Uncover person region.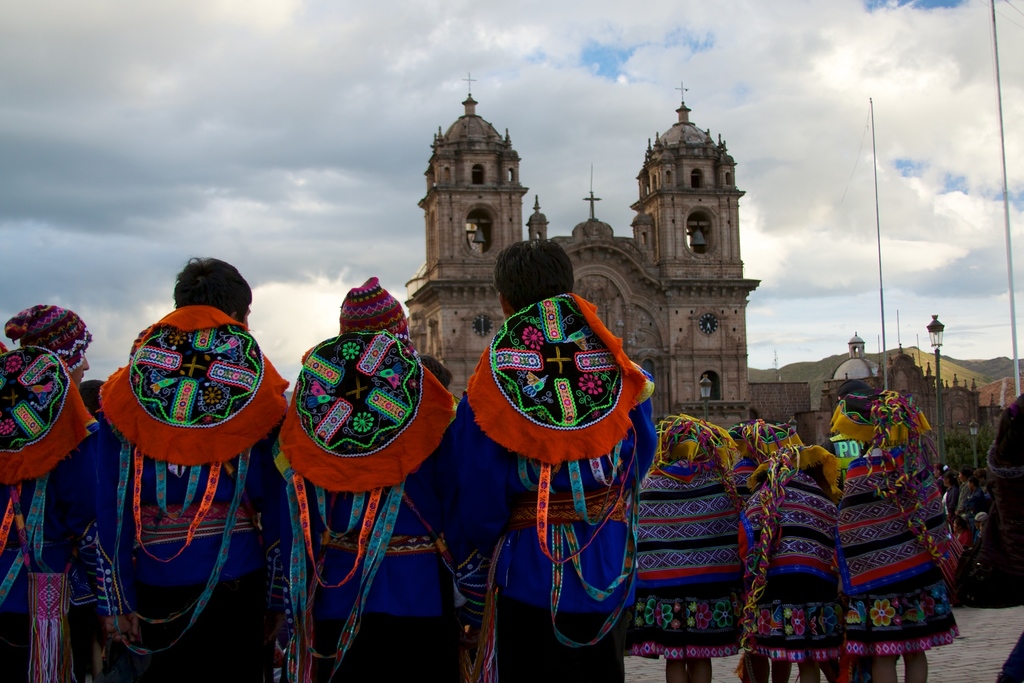
Uncovered: 74 364 109 440.
